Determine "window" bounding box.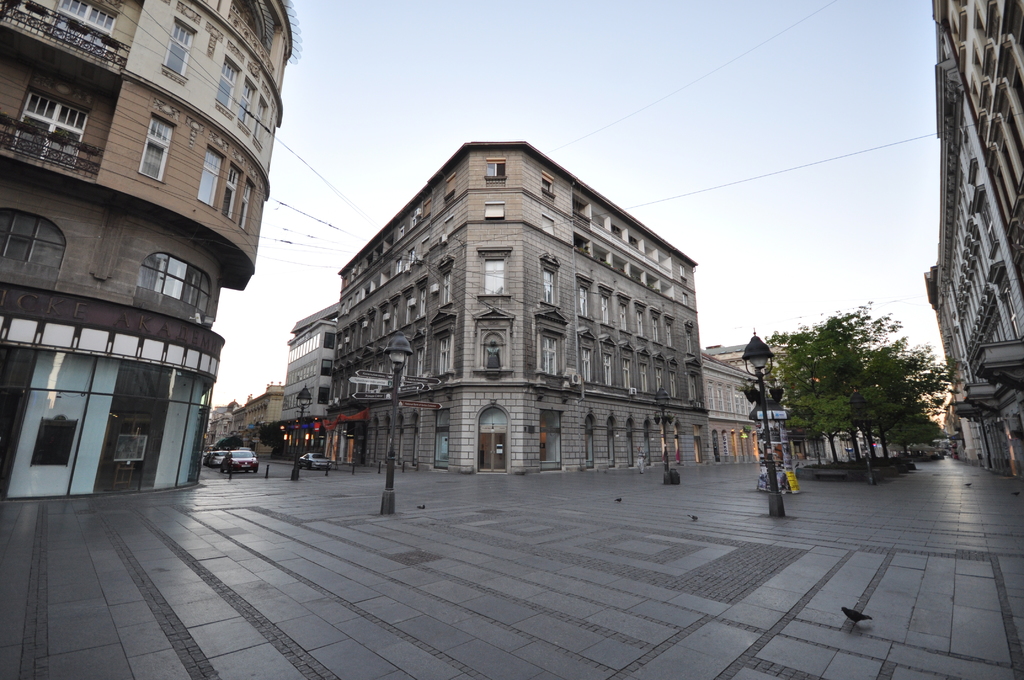
Determined: <region>237, 76, 259, 134</region>.
